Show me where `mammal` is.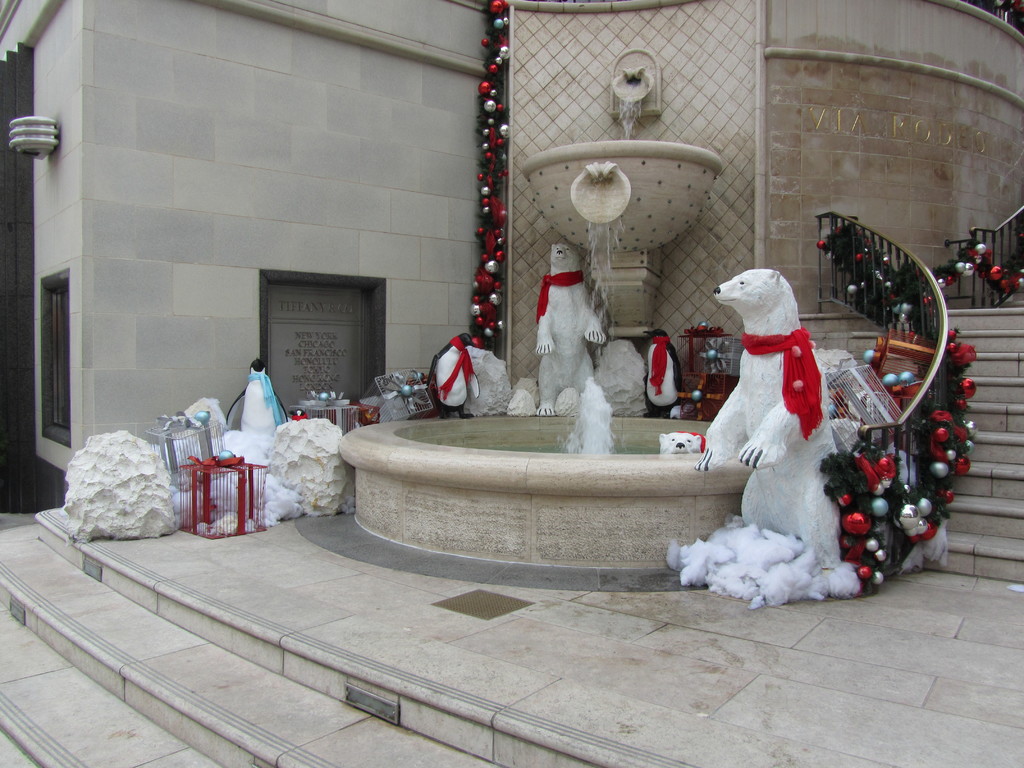
`mammal` is at (left=694, top=249, right=862, bottom=559).
